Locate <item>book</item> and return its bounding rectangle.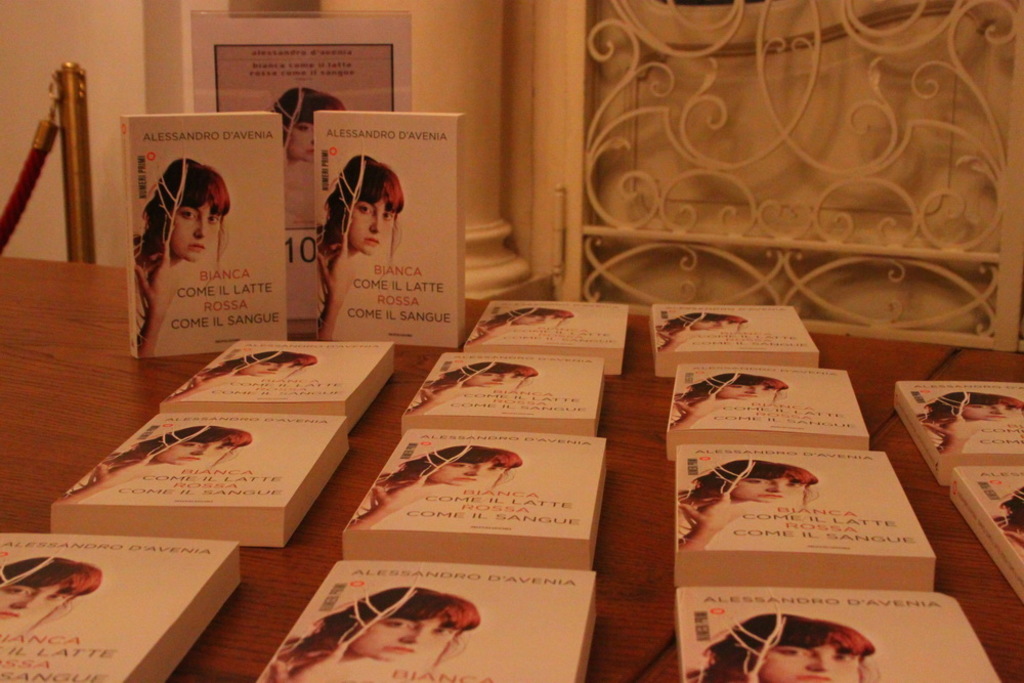
401 351 607 437.
